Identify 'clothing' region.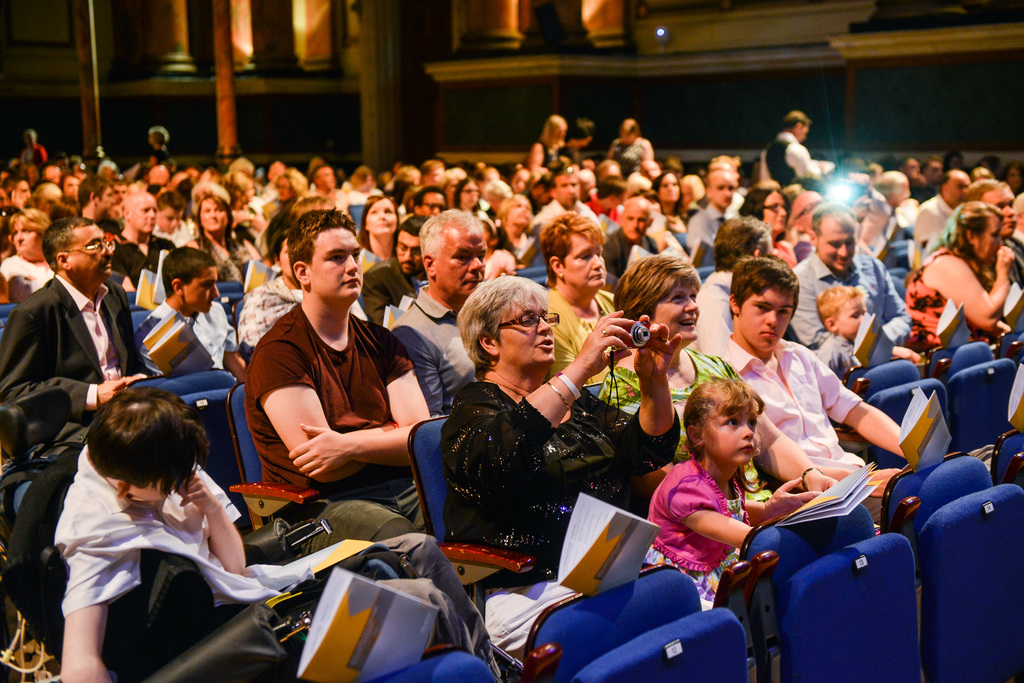
Region: left=56, top=436, right=500, bottom=682.
